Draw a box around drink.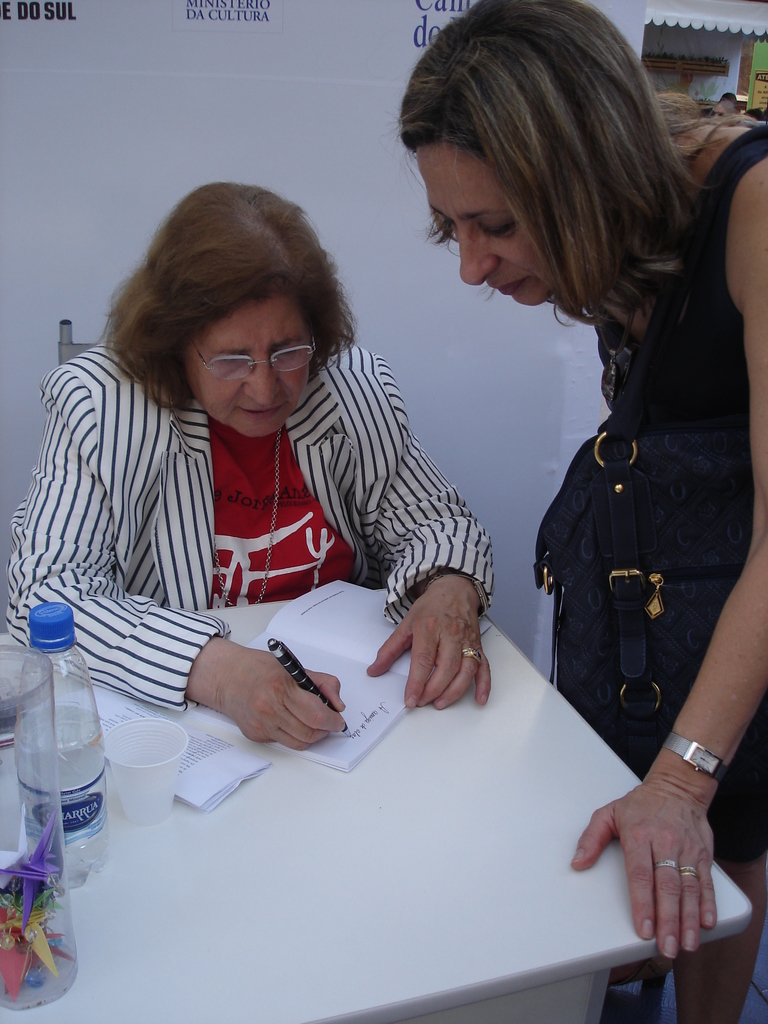
left=21, top=618, right=118, bottom=922.
